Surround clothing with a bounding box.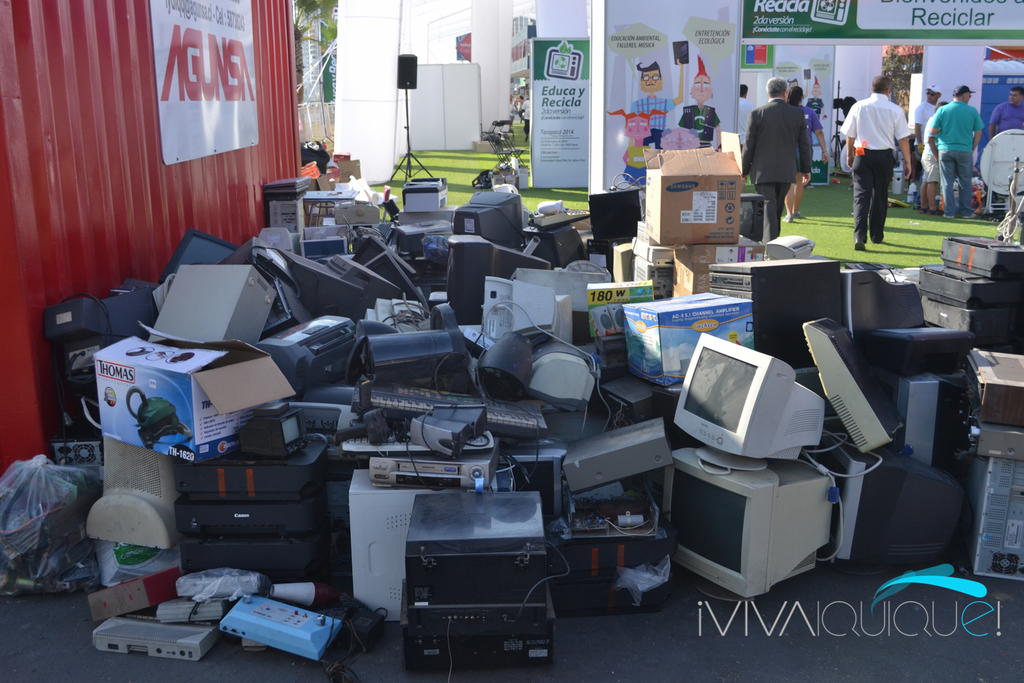
Rect(927, 98, 991, 212).
